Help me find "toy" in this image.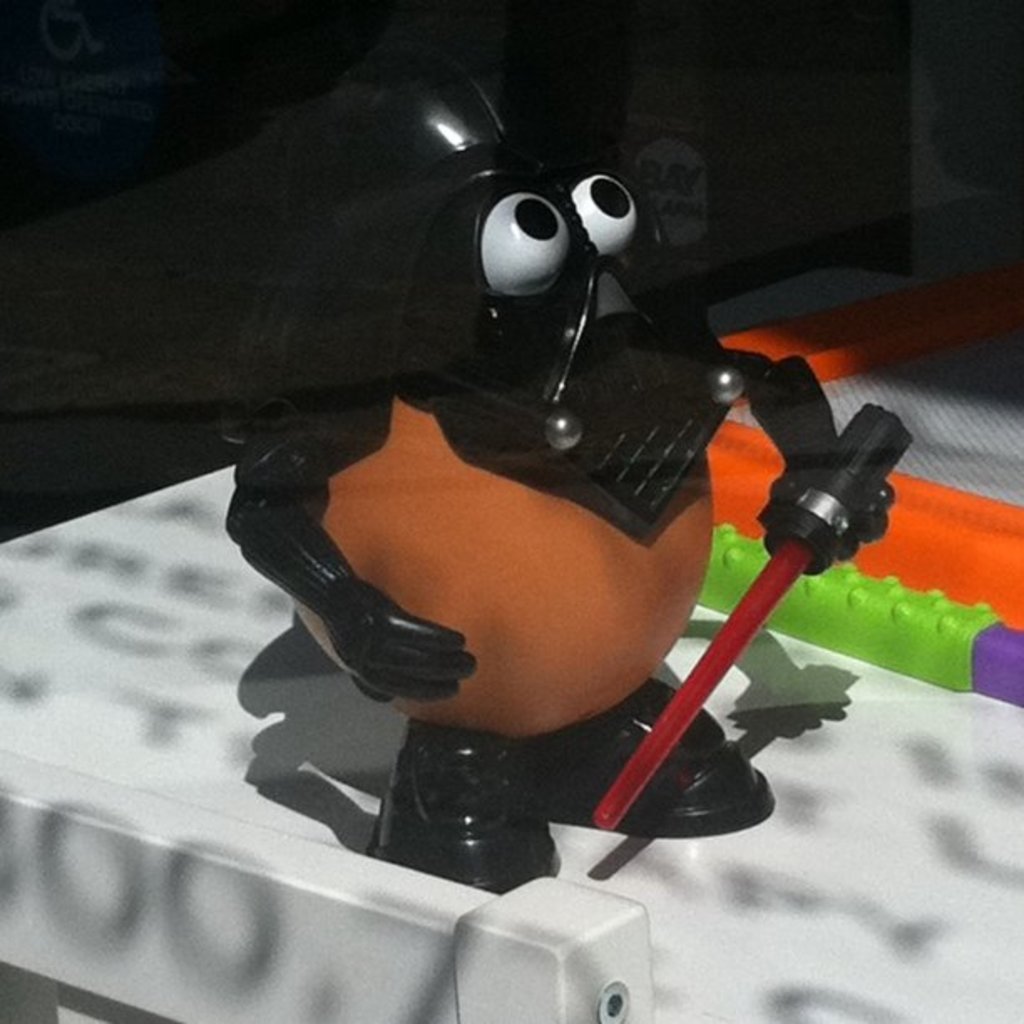
Found it: Rect(699, 258, 1022, 713).
